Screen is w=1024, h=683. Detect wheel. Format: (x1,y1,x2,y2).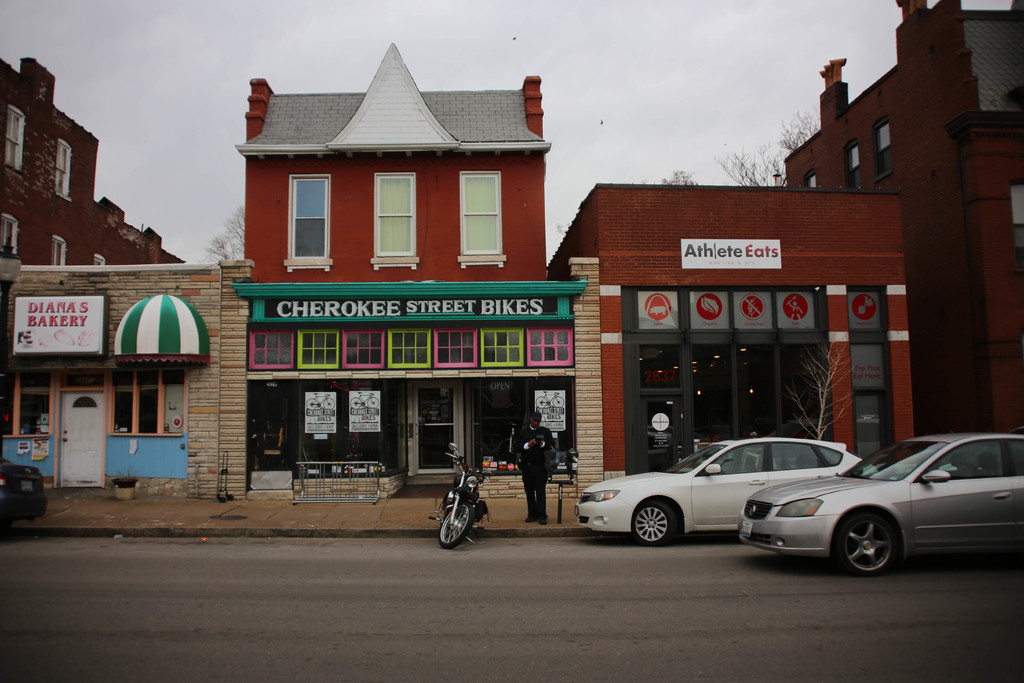
(441,501,472,547).
